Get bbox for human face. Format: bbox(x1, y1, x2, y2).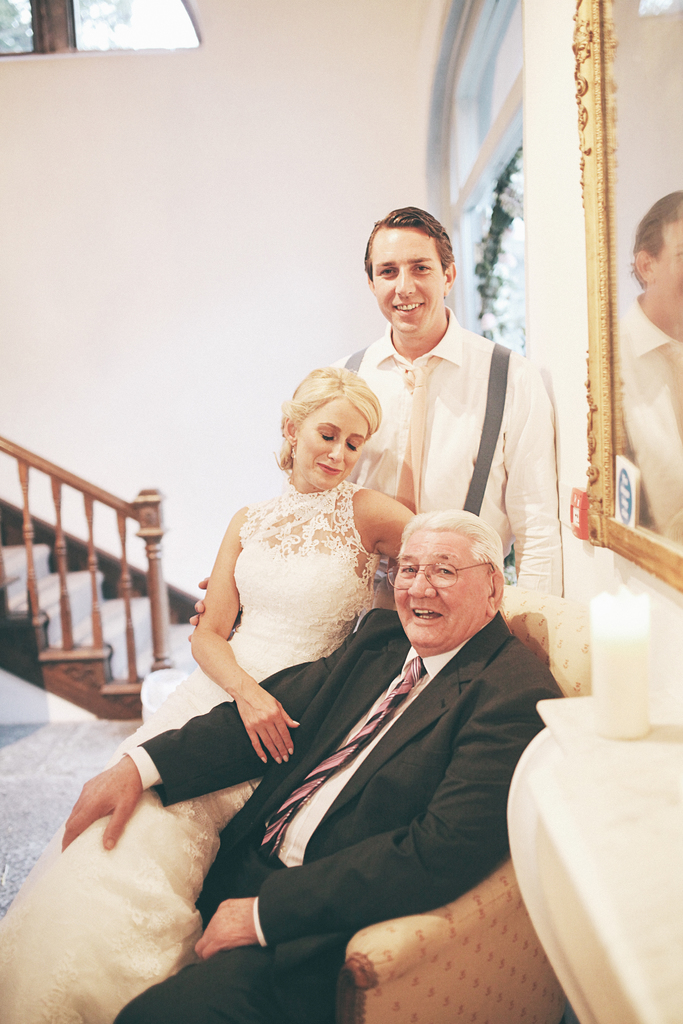
bbox(393, 534, 486, 641).
